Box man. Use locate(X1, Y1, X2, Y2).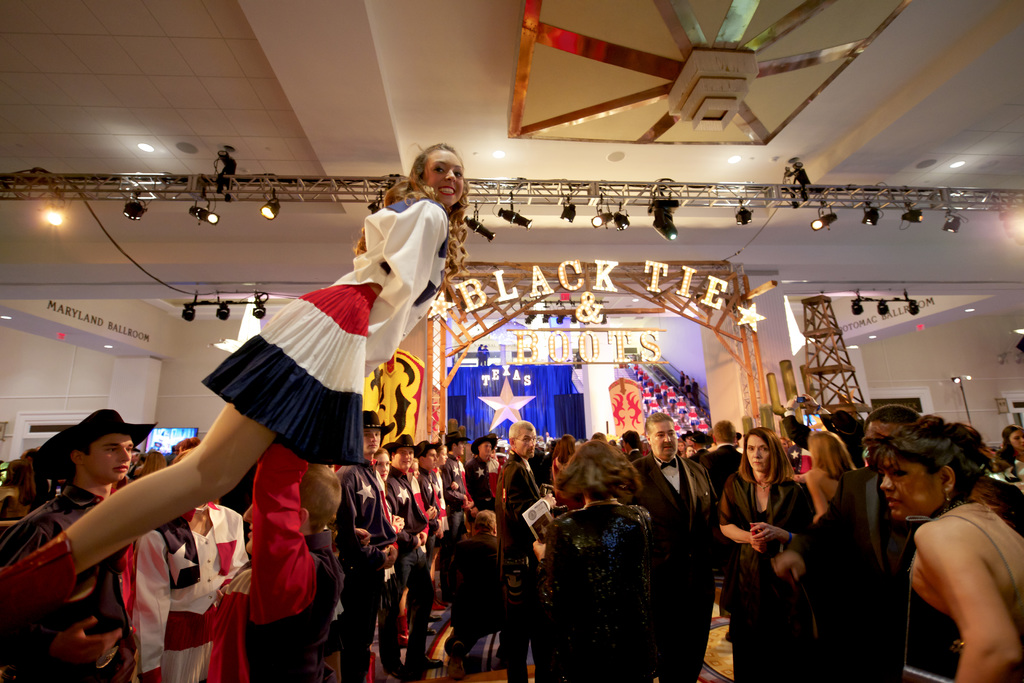
locate(390, 433, 435, 674).
